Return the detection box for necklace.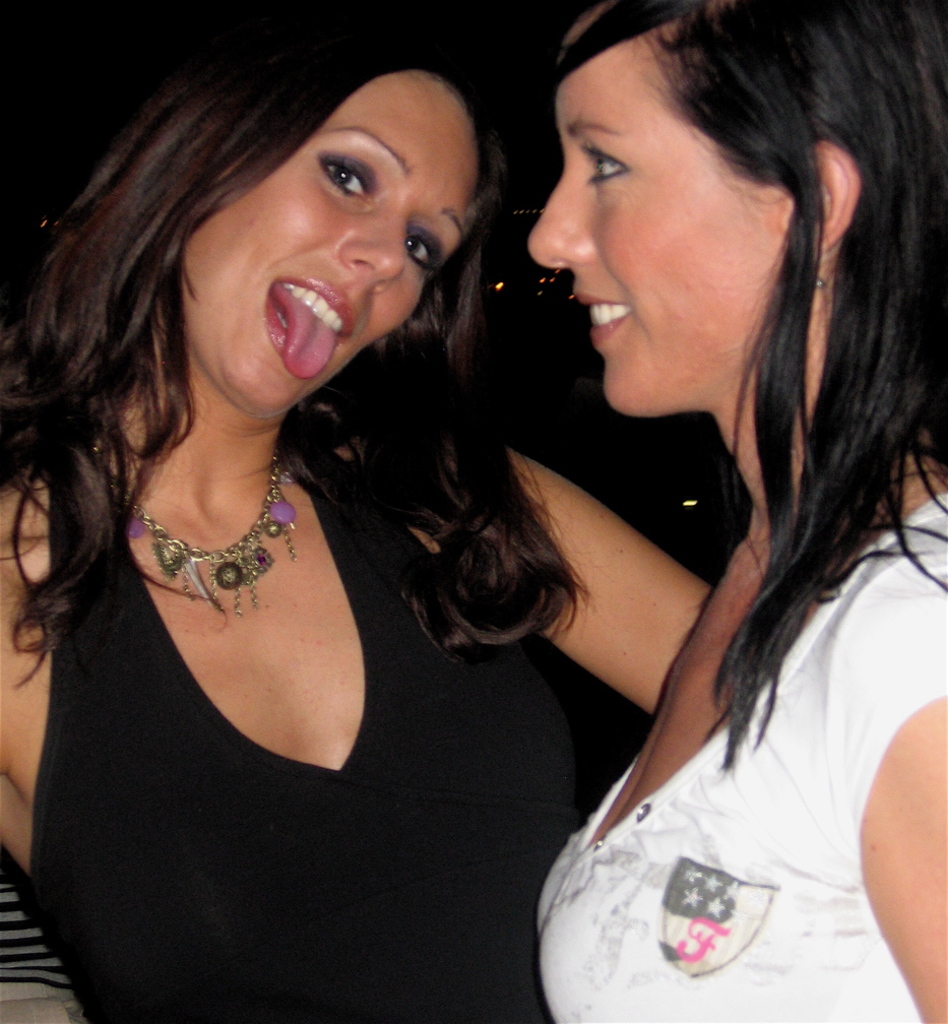
pyautogui.locateOnScreen(118, 447, 301, 610).
